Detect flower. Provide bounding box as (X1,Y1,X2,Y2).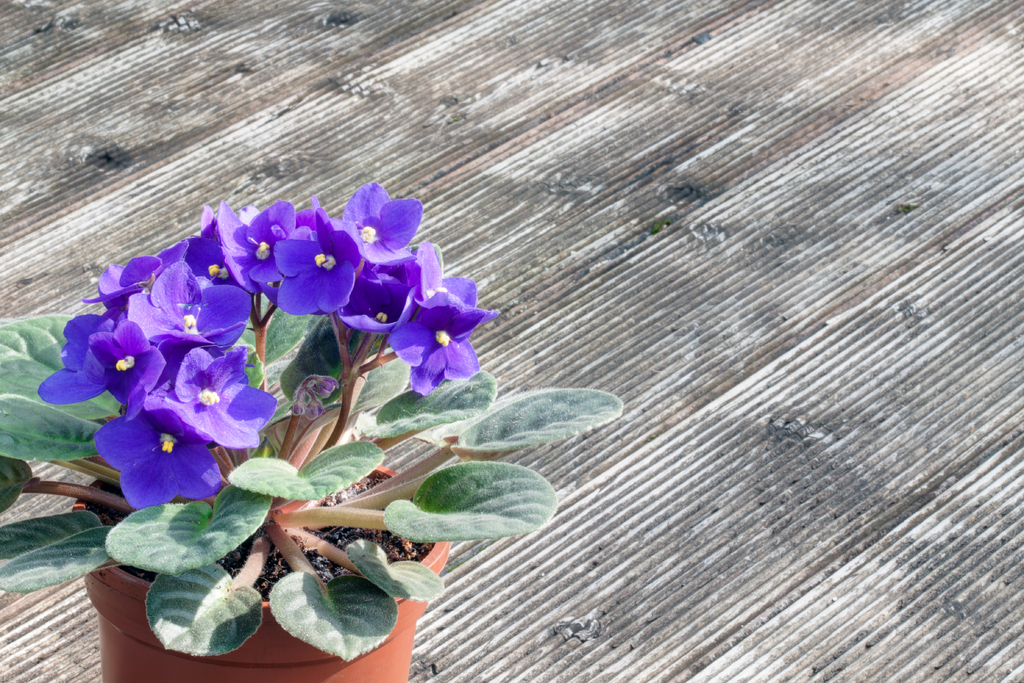
(97,415,218,504).
